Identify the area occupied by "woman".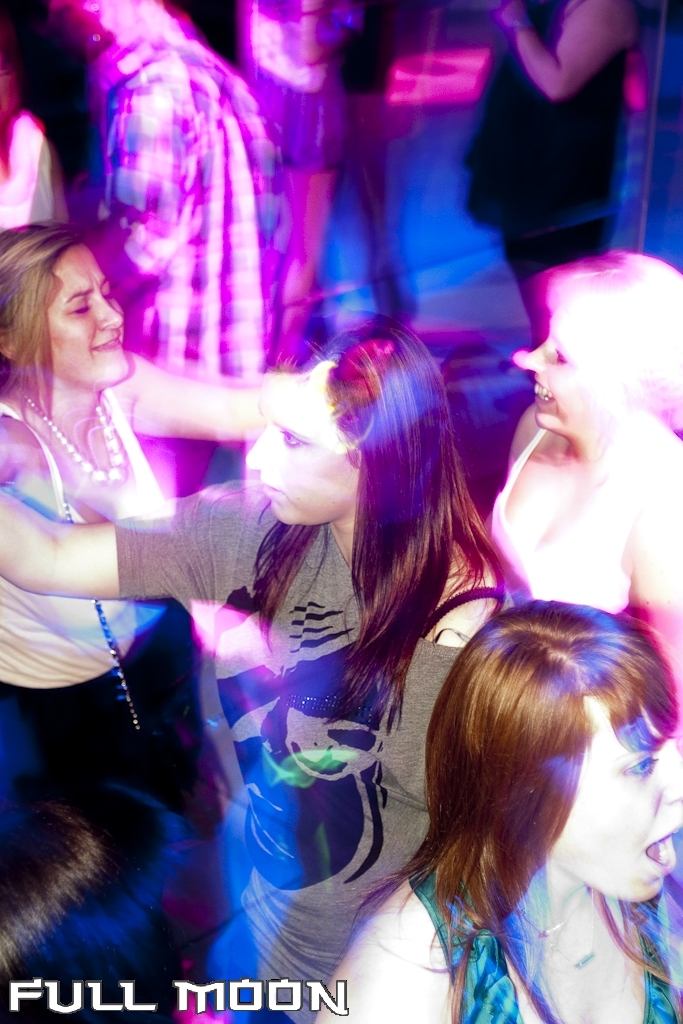
Area: crop(0, 219, 289, 846).
